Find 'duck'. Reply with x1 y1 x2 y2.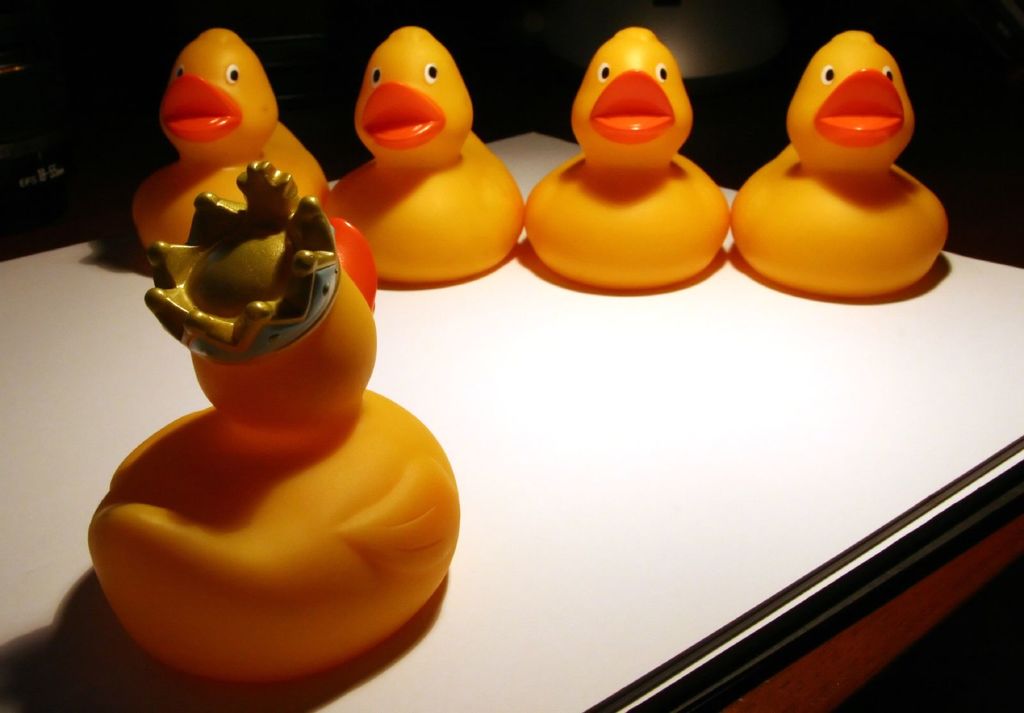
142 18 347 263.
